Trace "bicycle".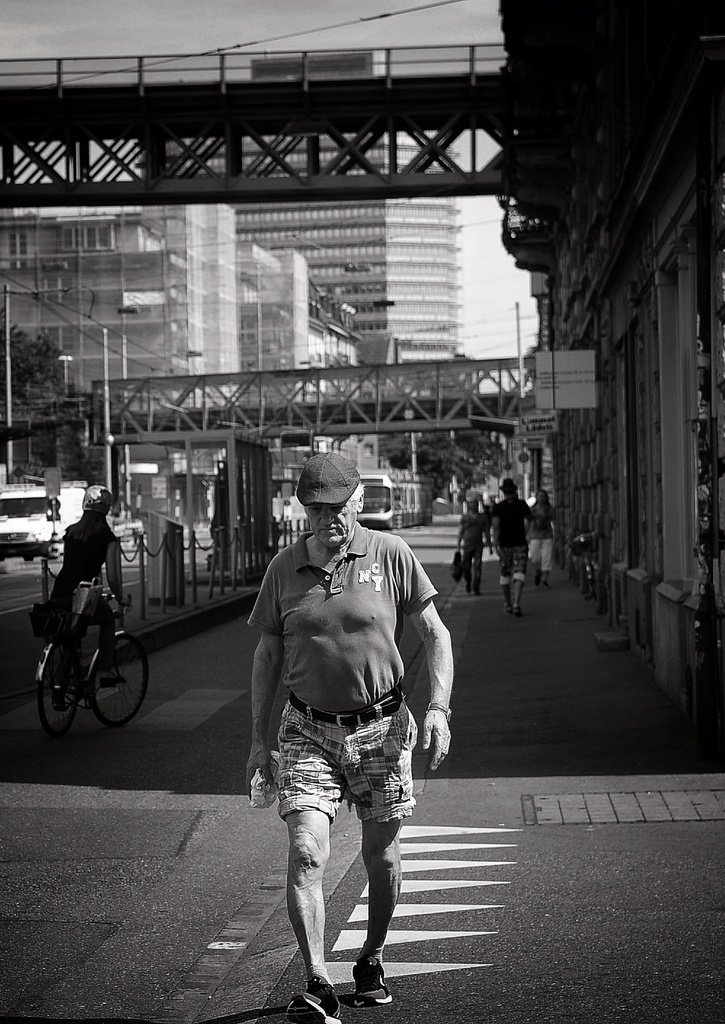
Traced to {"left": 566, "top": 531, "right": 599, "bottom": 602}.
